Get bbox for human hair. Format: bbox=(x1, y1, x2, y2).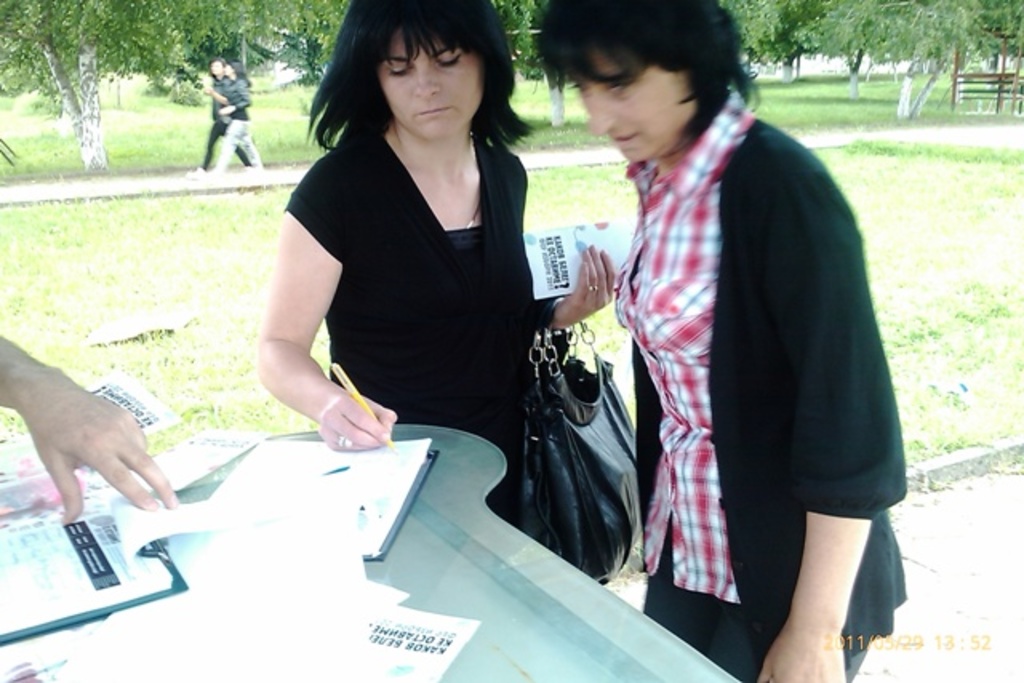
bbox=(315, 5, 510, 155).
